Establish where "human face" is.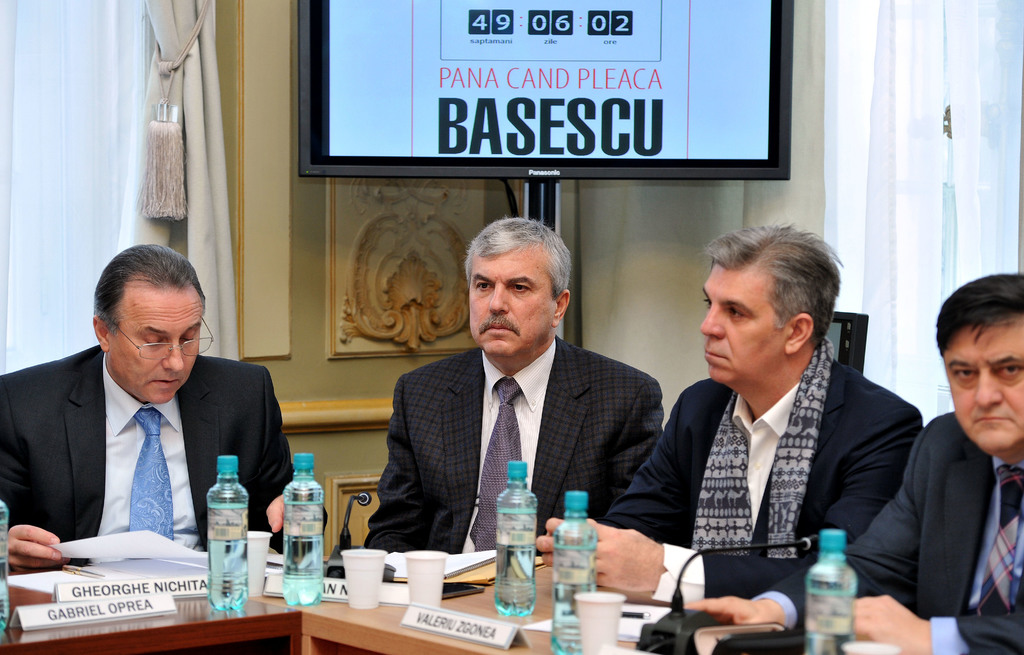
Established at <region>106, 278, 208, 401</region>.
